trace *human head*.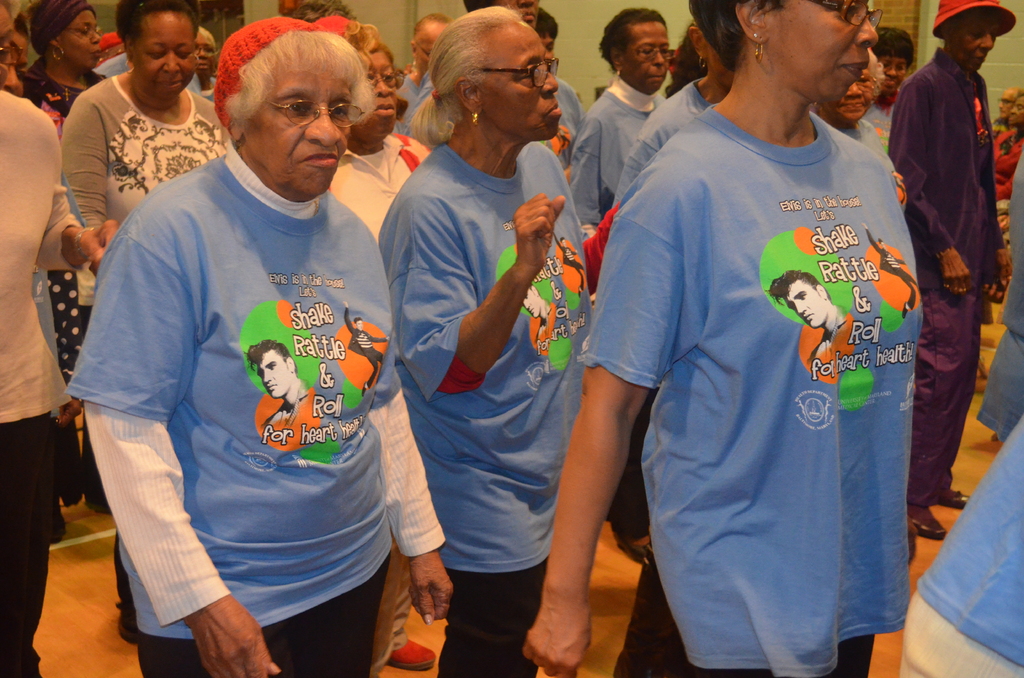
Traced to [left=0, top=0, right=24, bottom=90].
